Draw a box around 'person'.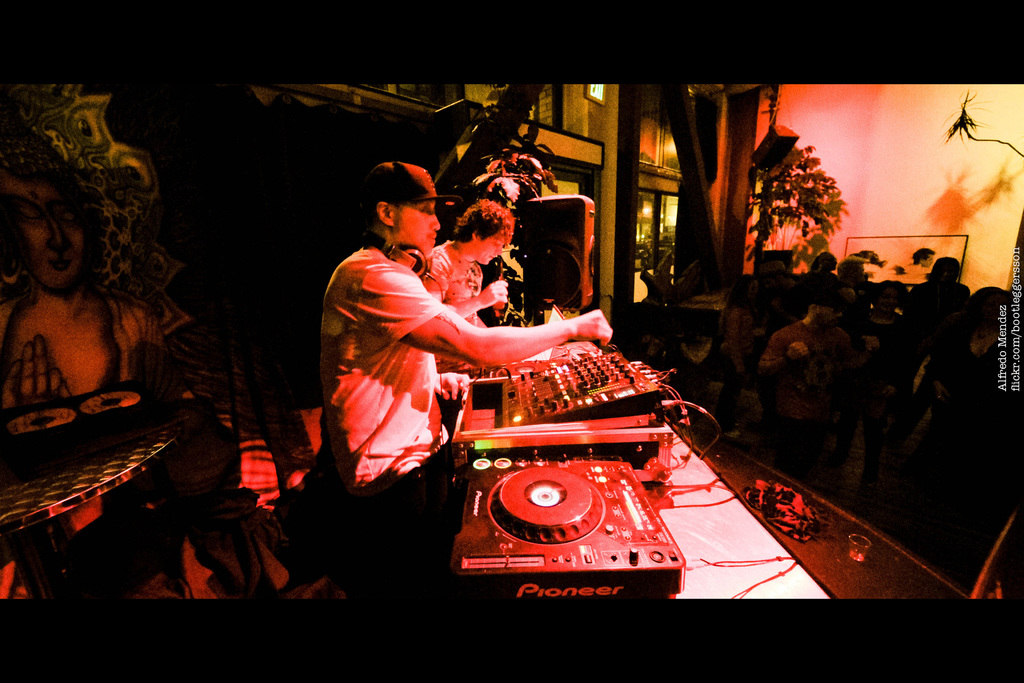
bbox(413, 204, 534, 348).
